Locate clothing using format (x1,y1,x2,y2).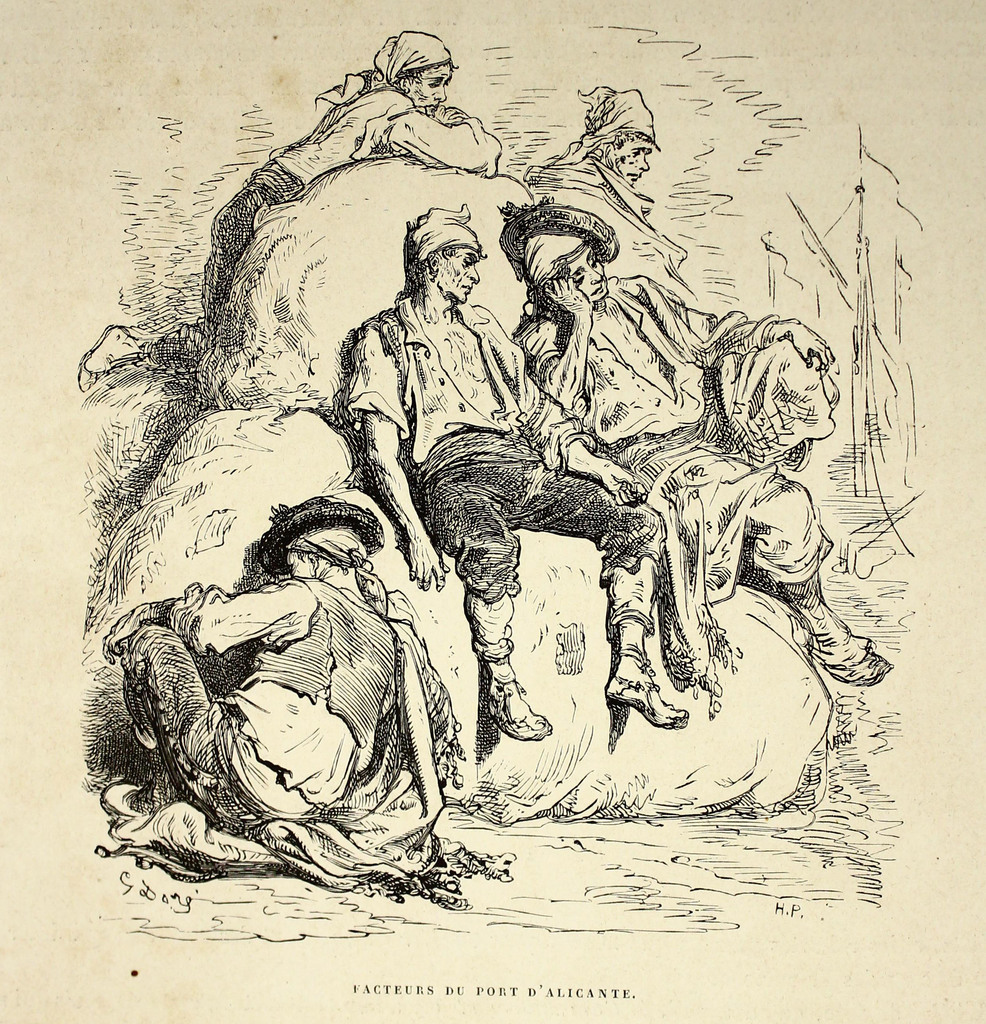
(119,580,387,818).
